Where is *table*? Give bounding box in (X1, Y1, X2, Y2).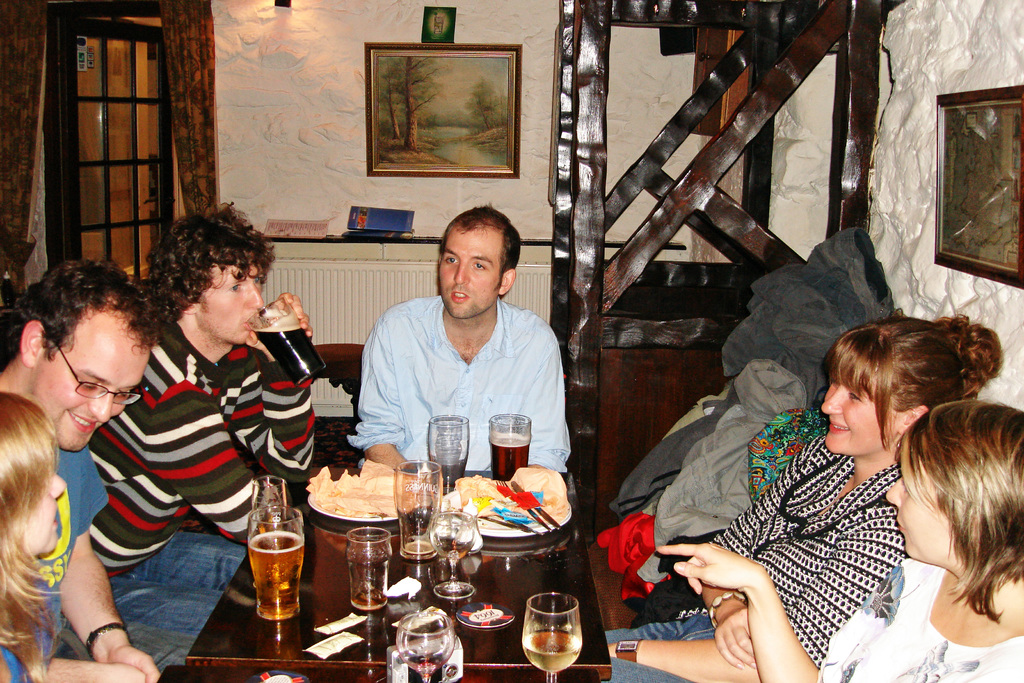
(166, 455, 662, 679).
